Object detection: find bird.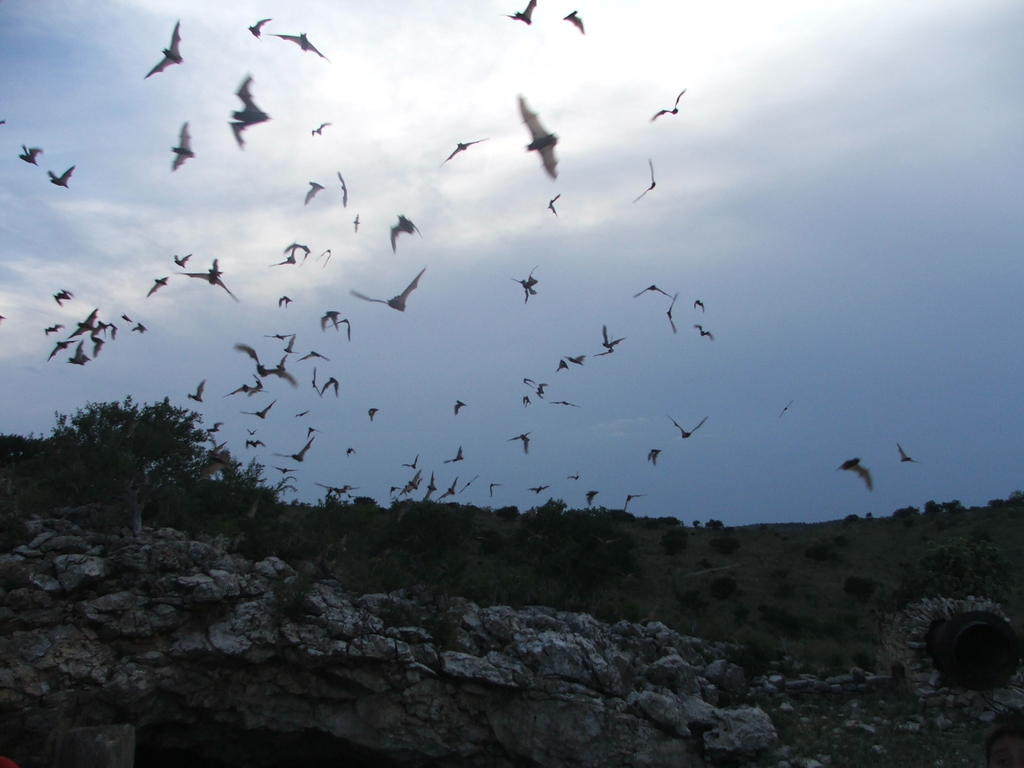
(left=265, top=329, right=294, bottom=345).
